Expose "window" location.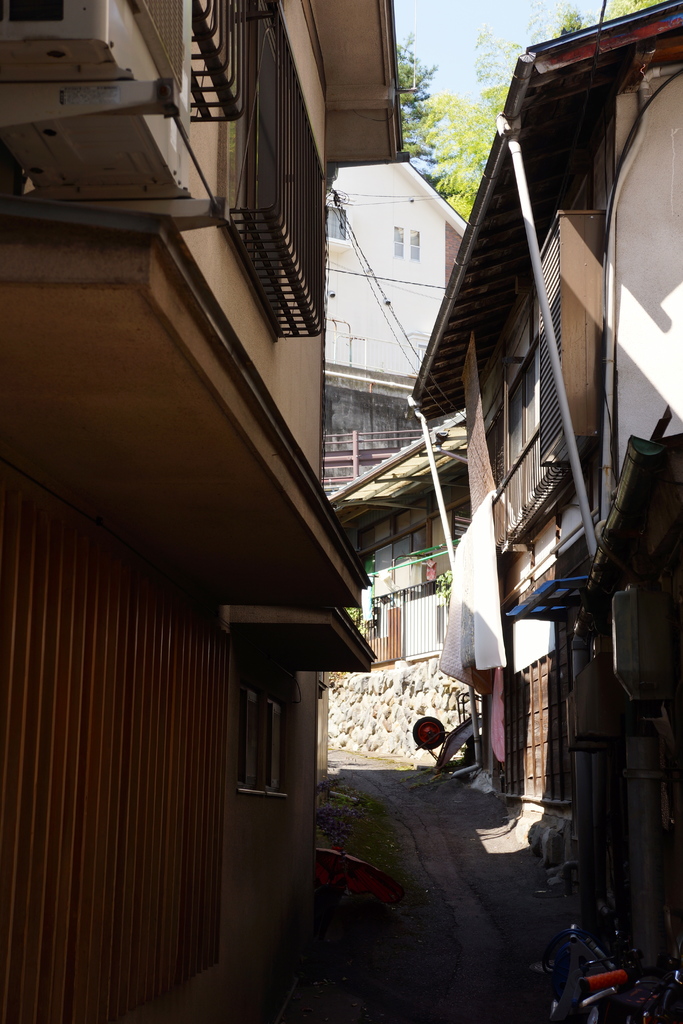
Exposed at (x1=392, y1=223, x2=422, y2=267).
